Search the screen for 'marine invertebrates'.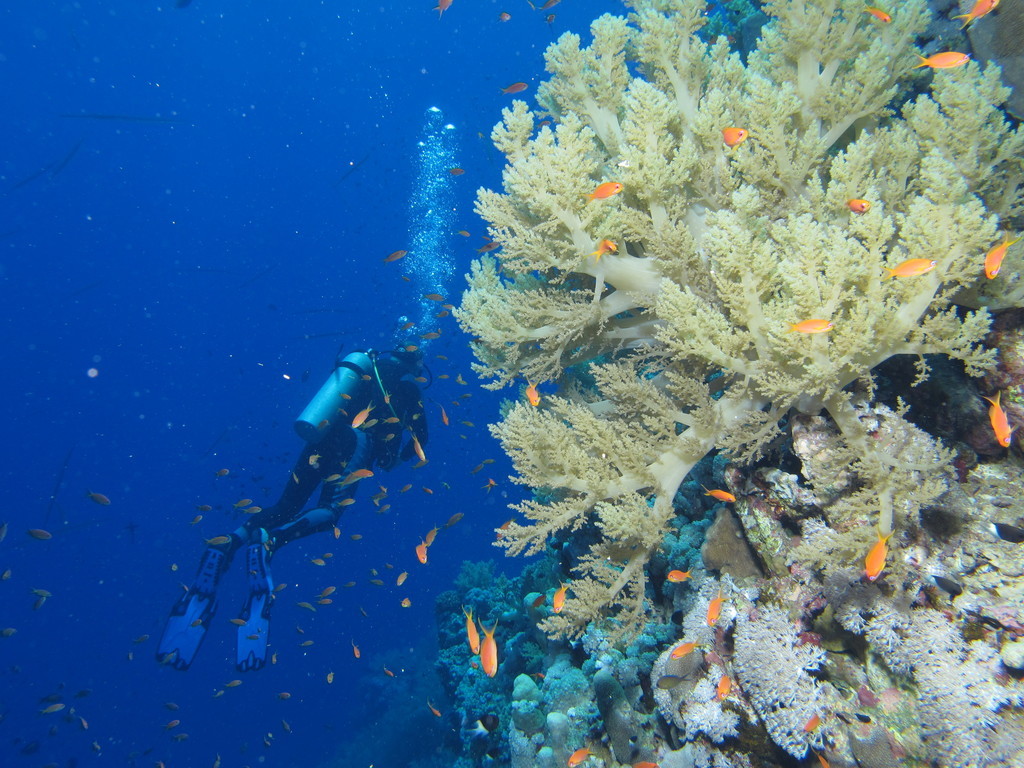
Found at box(432, 521, 541, 767).
